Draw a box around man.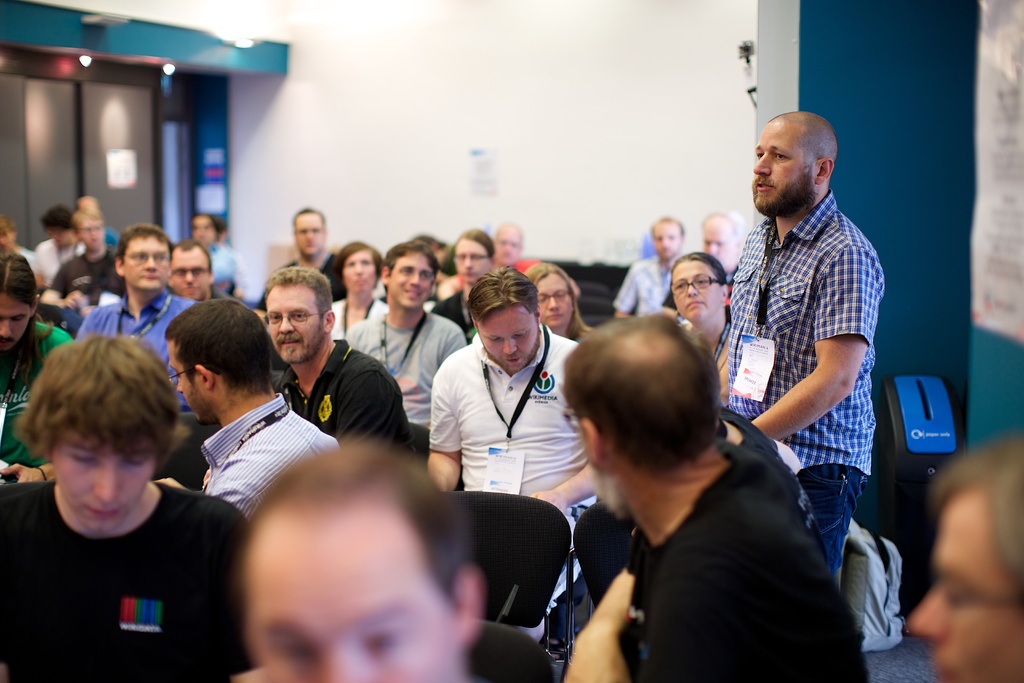
0:251:72:483.
